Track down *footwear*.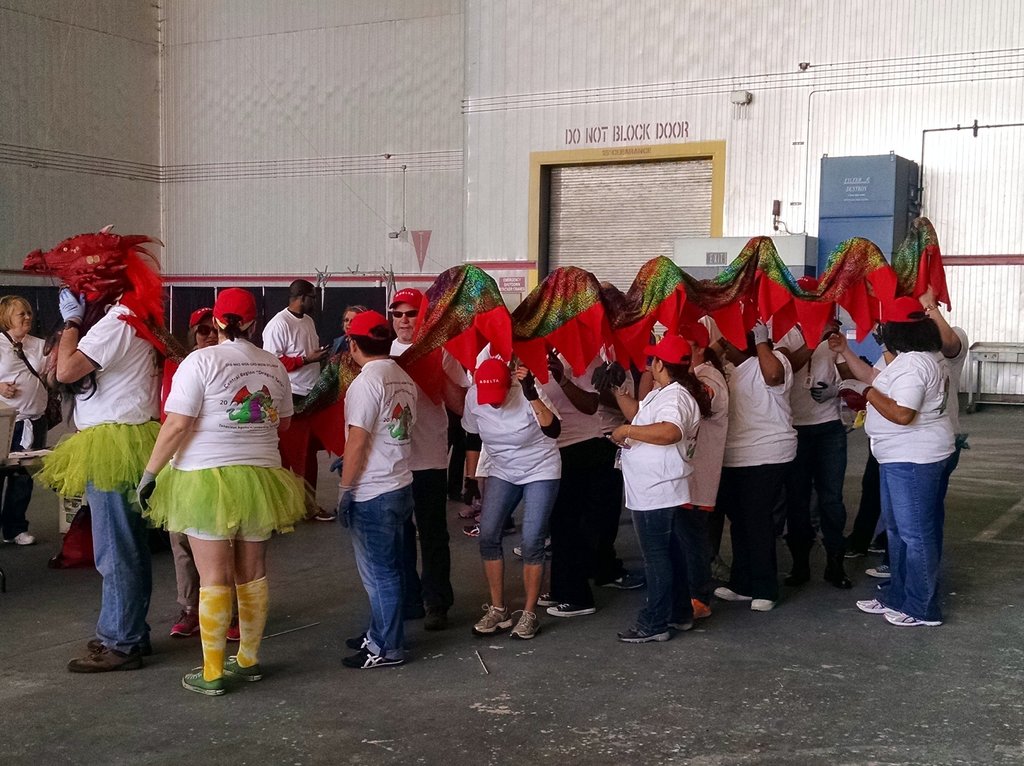
Tracked to pyautogui.locateOnScreen(461, 522, 477, 539).
